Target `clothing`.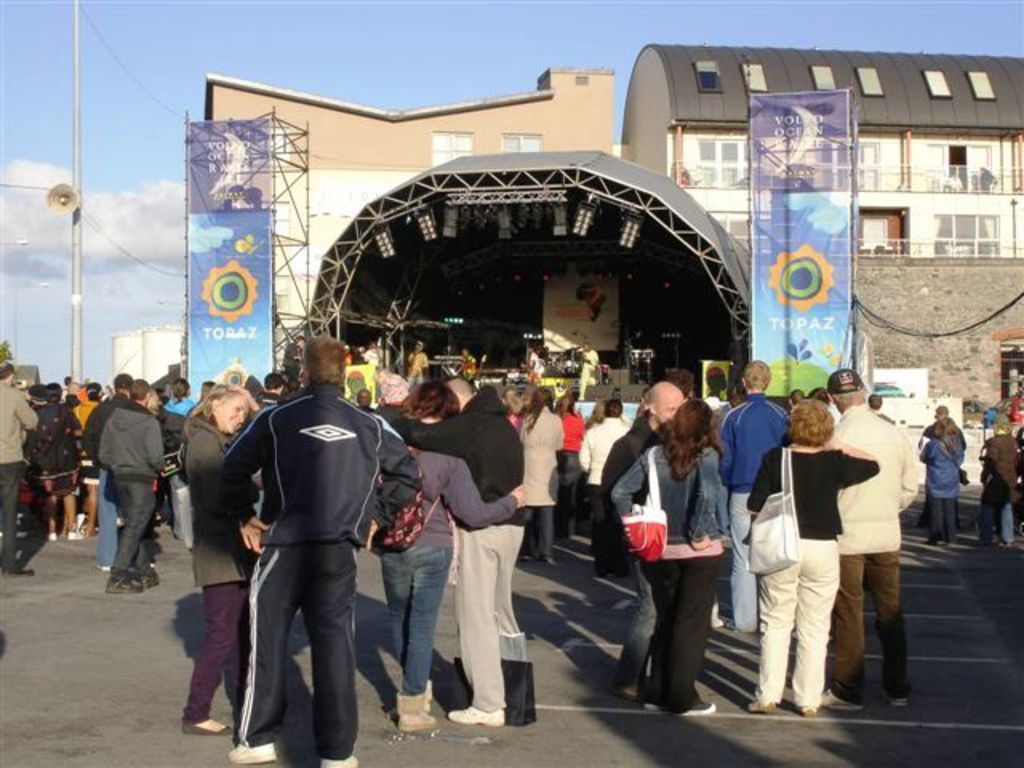
Target region: {"x1": 582, "y1": 414, "x2": 621, "y2": 581}.
